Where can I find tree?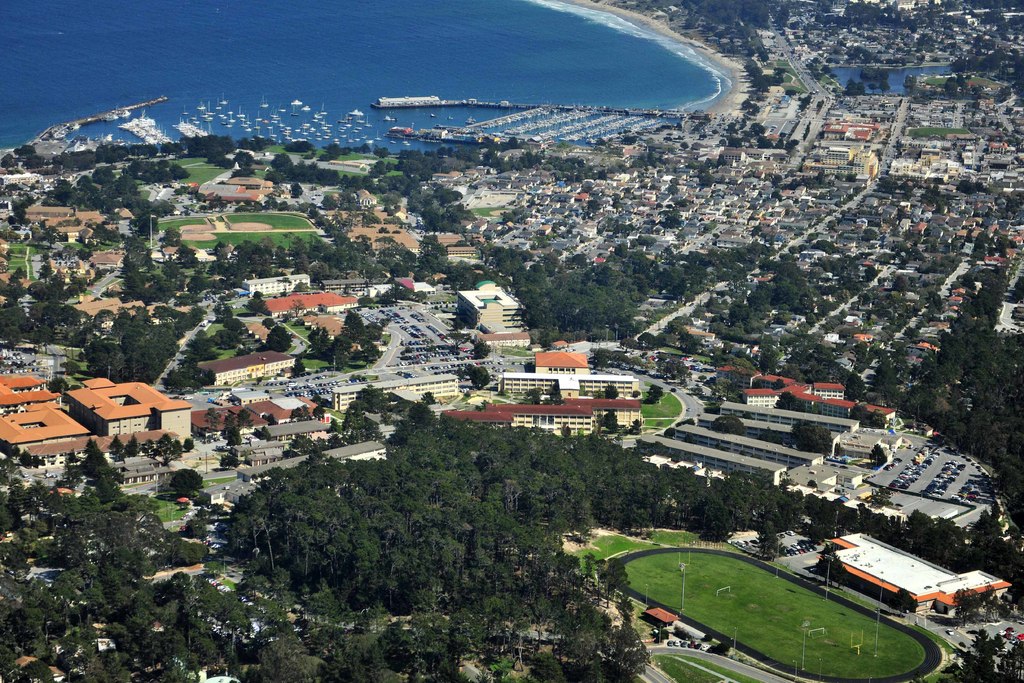
You can find it at bbox=(723, 635, 731, 651).
